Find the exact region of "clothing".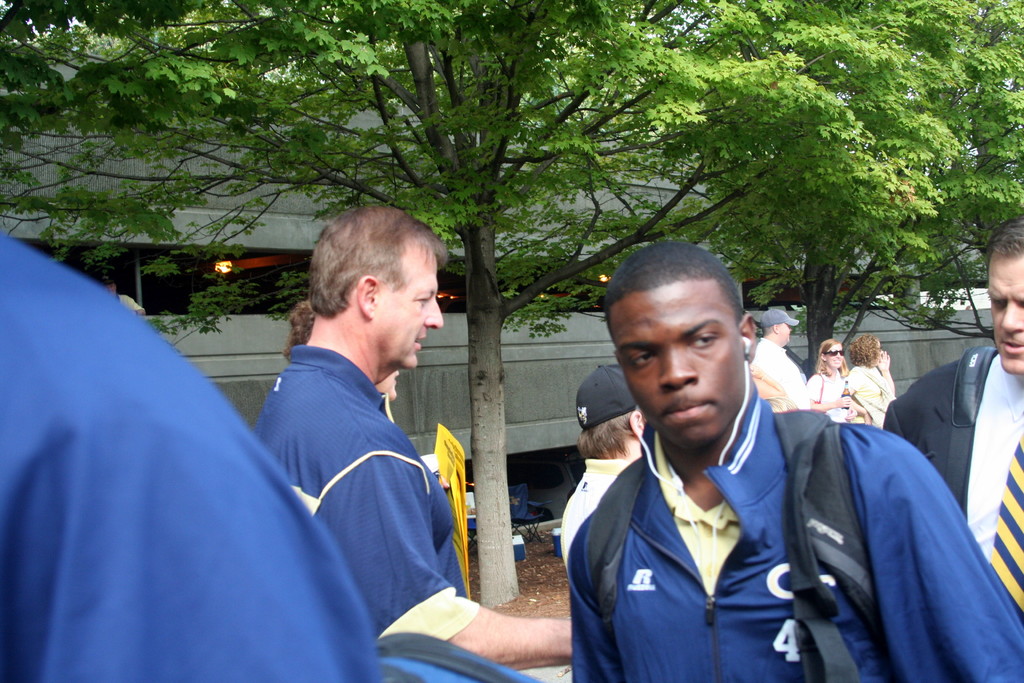
Exact region: (803,370,847,424).
